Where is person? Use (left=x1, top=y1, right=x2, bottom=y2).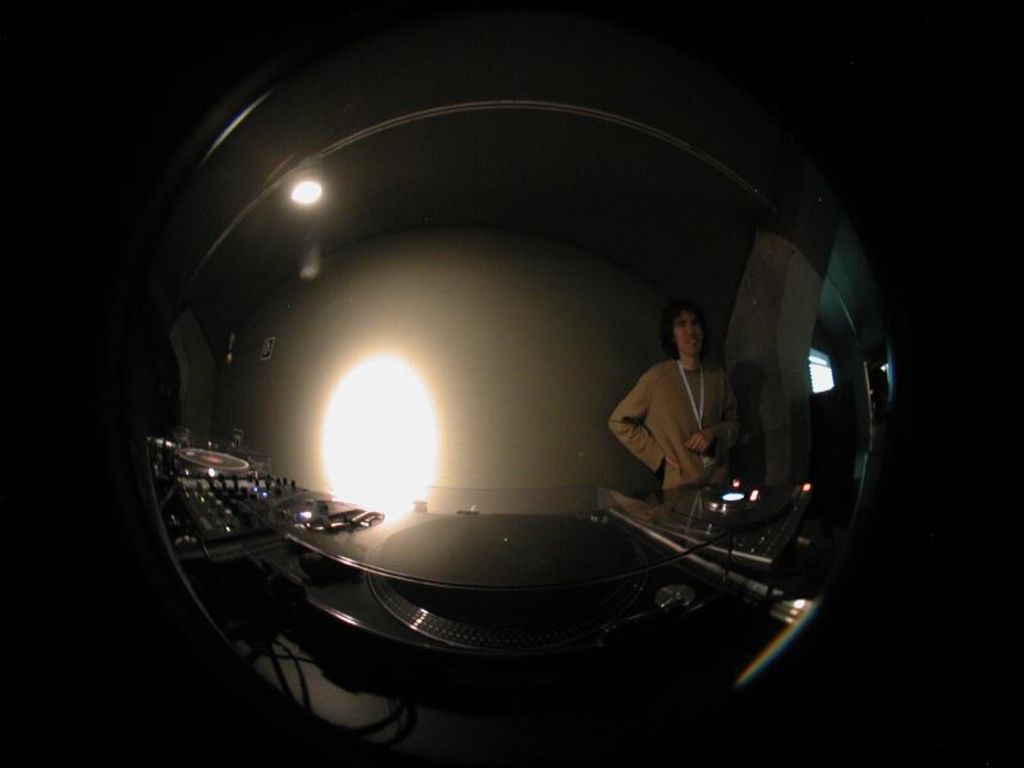
(left=609, top=298, right=748, bottom=495).
